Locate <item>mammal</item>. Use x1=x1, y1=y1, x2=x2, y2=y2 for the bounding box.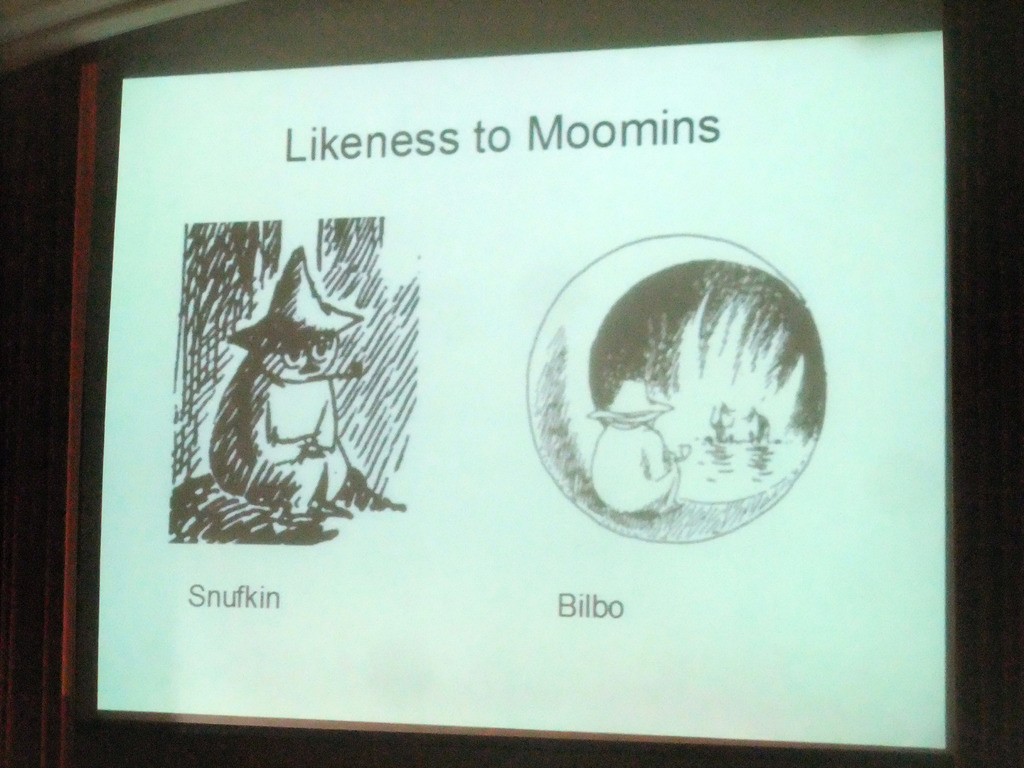
x1=199, y1=336, x2=365, y2=534.
